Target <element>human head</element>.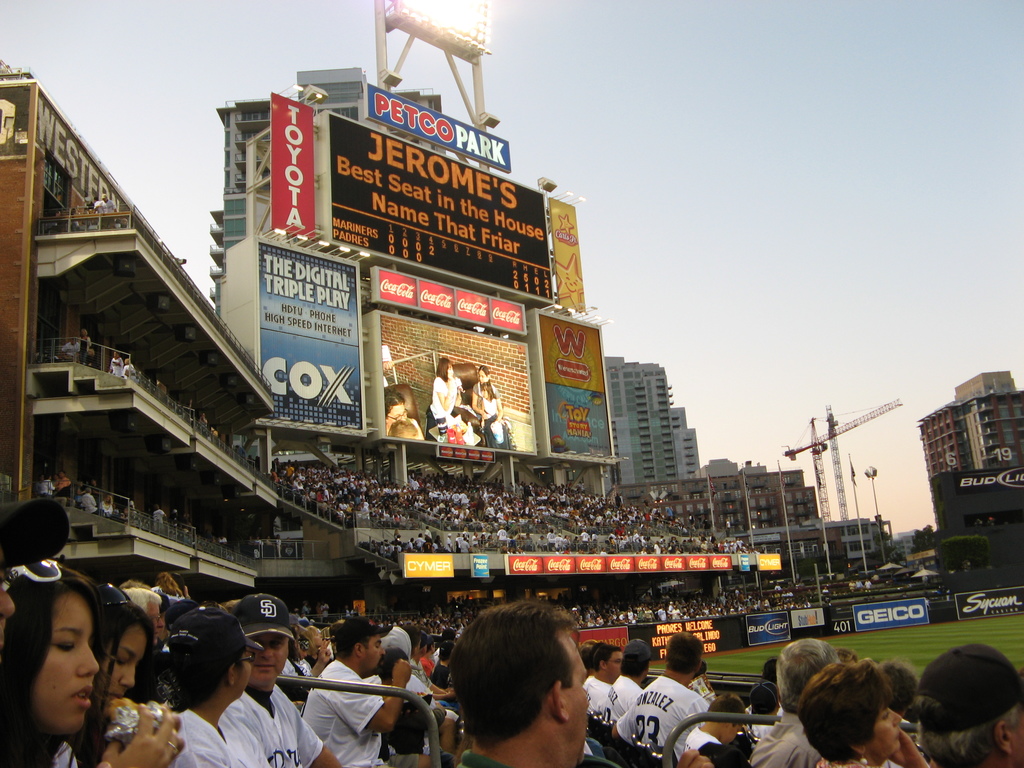
Target region: {"left": 479, "top": 383, "right": 495, "bottom": 398}.
